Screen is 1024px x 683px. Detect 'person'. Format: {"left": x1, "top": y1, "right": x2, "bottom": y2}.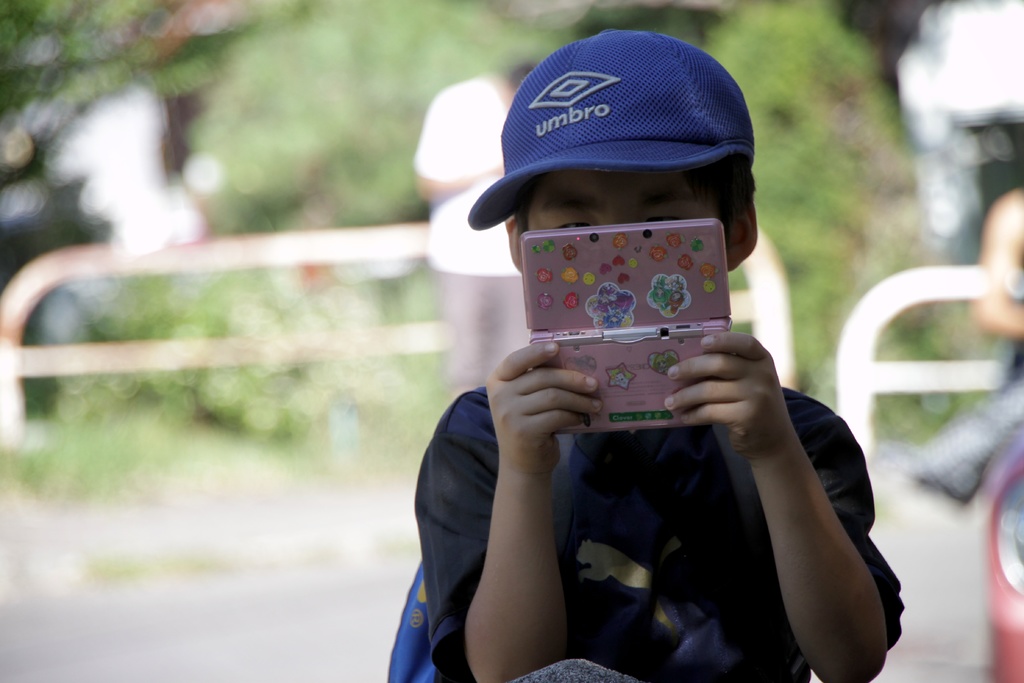
{"left": 413, "top": 34, "right": 909, "bottom": 682}.
